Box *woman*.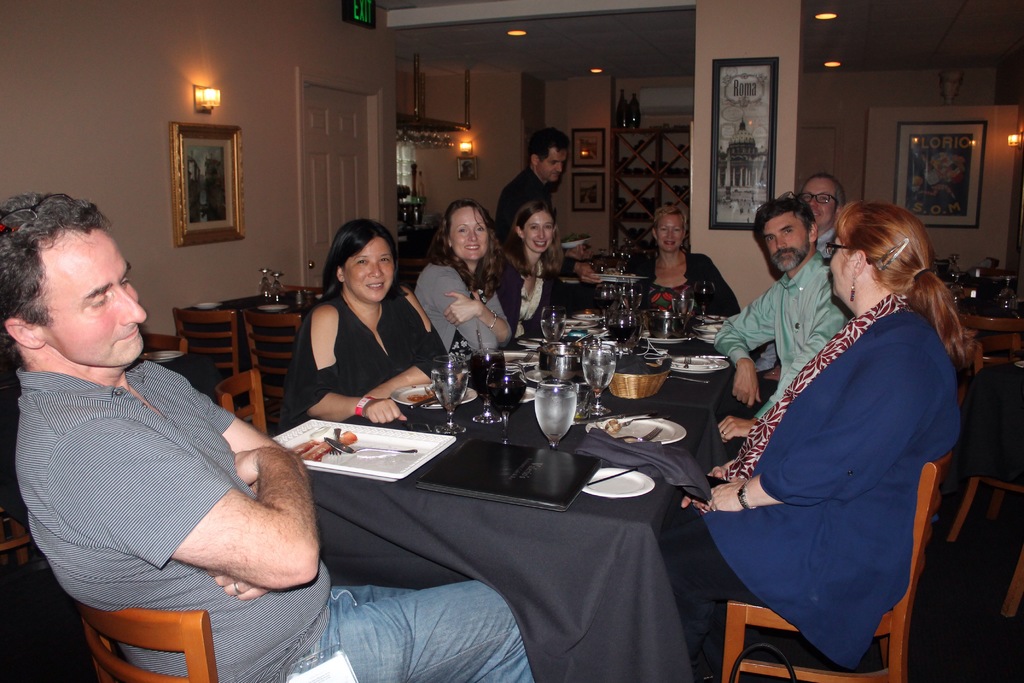
locate(272, 215, 456, 444).
